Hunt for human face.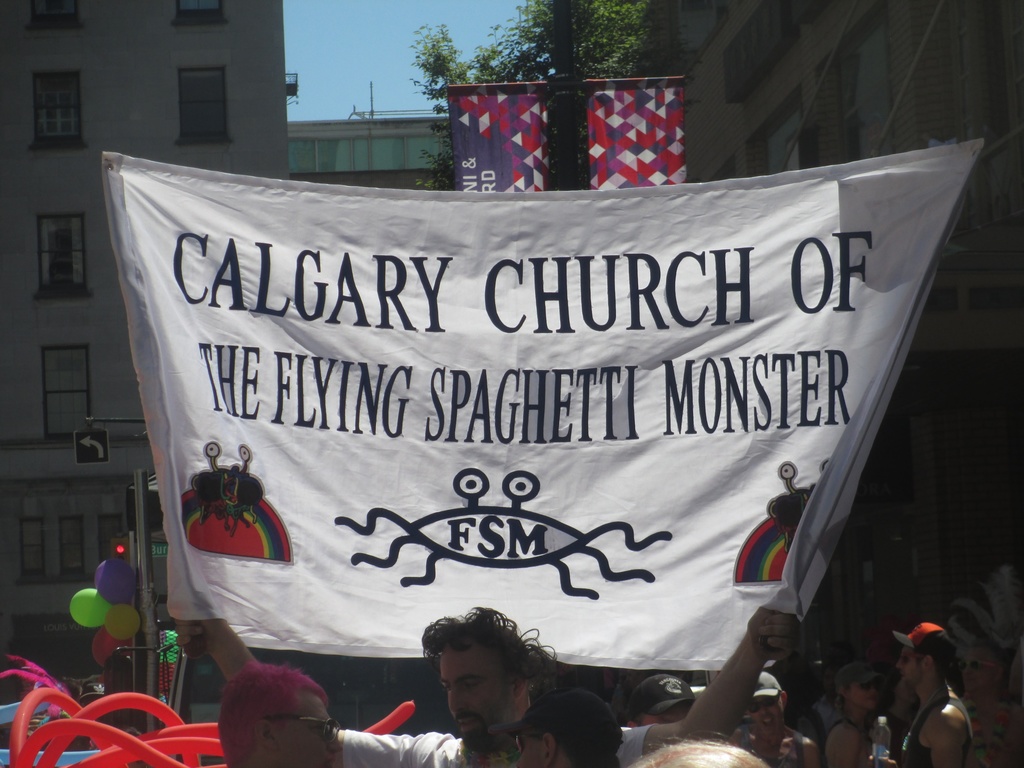
Hunted down at (left=958, top=645, right=998, bottom=692).
